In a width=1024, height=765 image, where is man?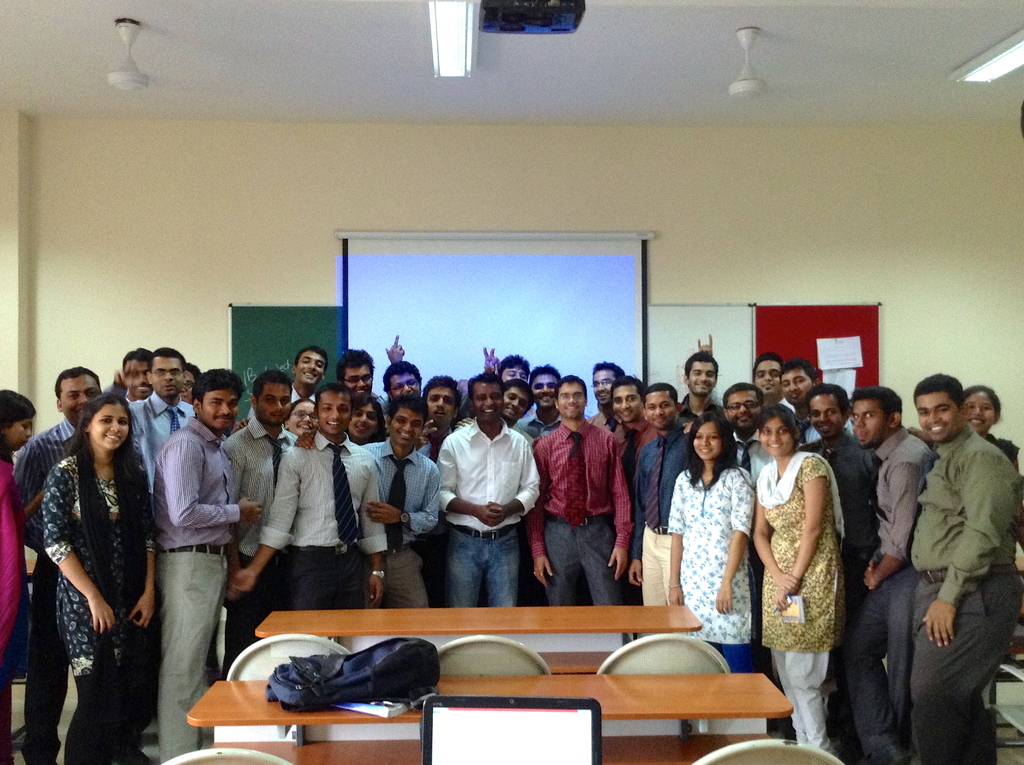
bbox=[412, 373, 461, 608].
